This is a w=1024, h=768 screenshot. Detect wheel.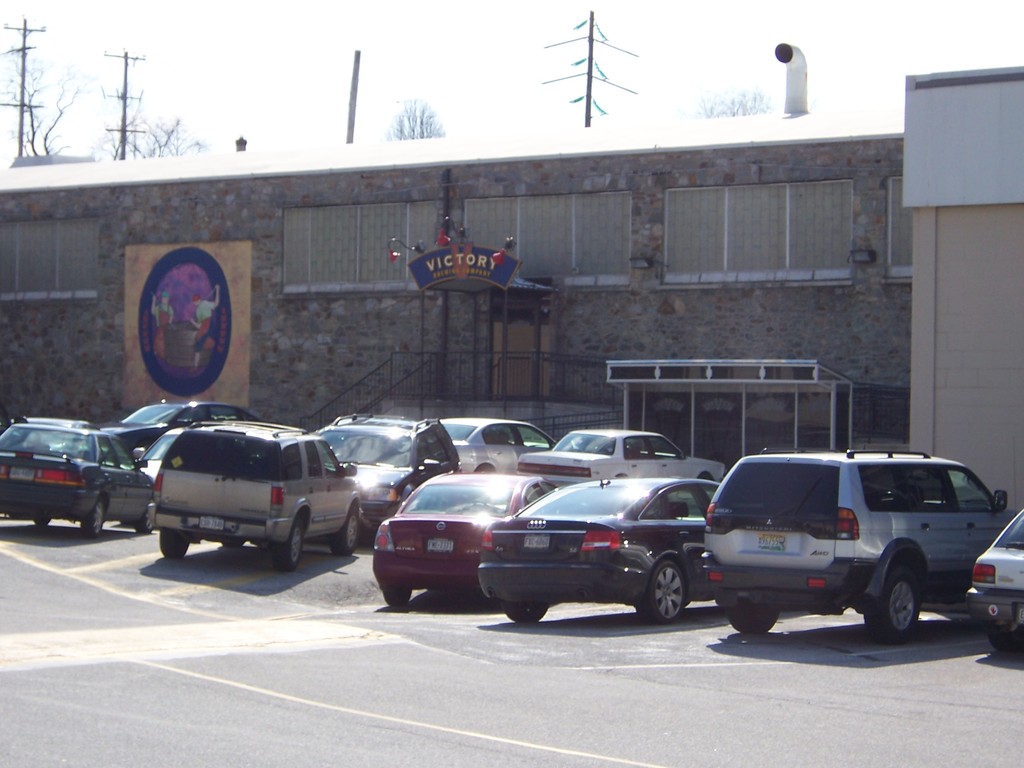
[left=984, top=625, right=1023, bottom=653].
